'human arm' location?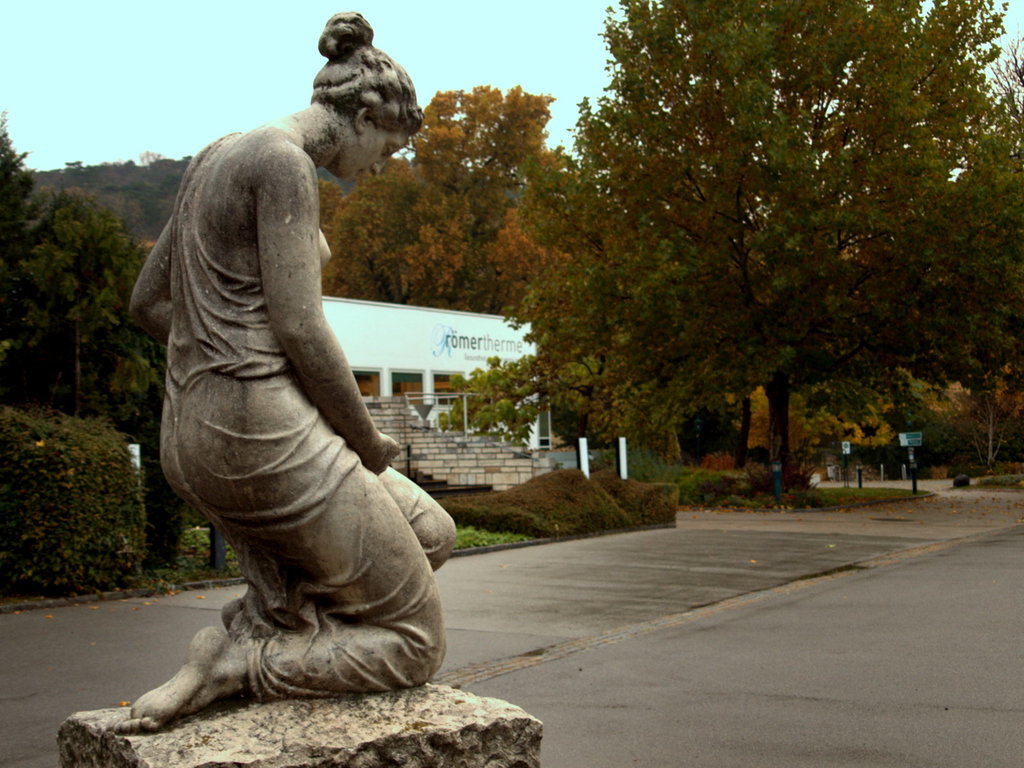
<box>256,142,405,478</box>
